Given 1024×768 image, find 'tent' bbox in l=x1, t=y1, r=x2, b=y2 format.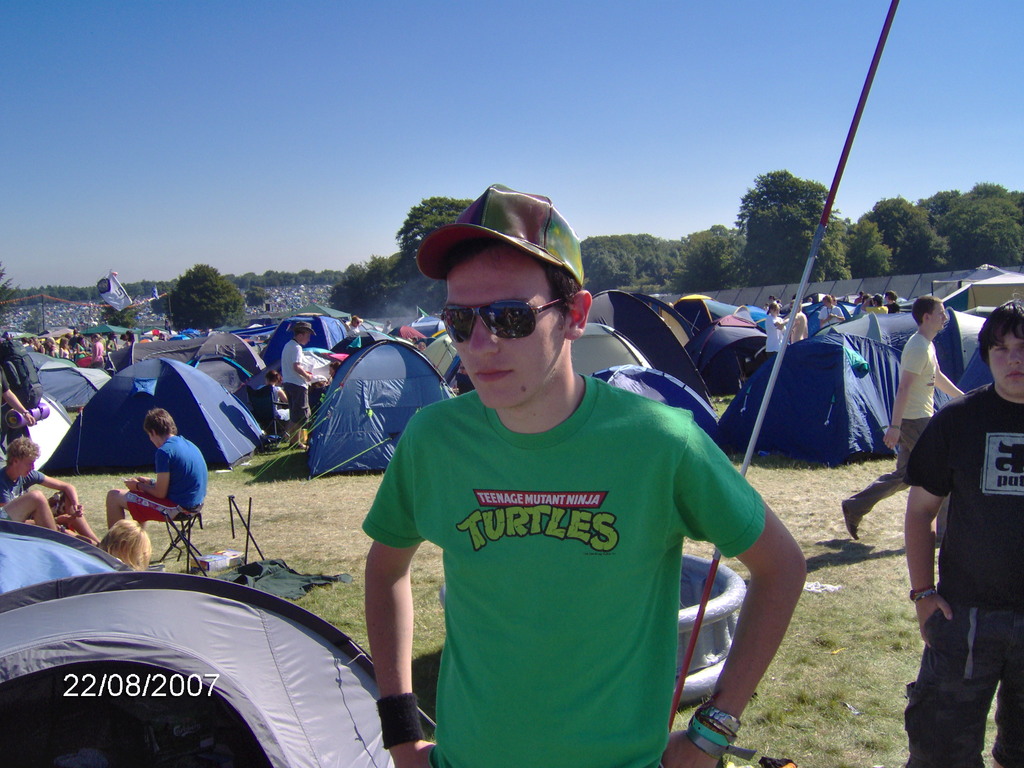
l=305, t=337, r=462, b=475.
